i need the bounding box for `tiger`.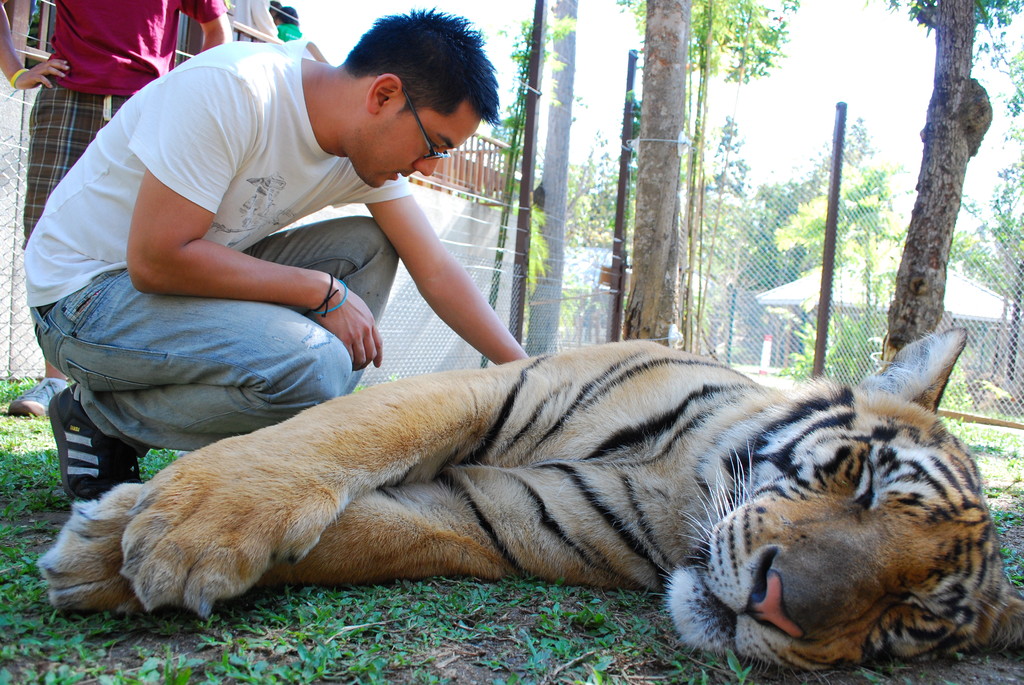
Here it is: {"left": 40, "top": 326, "right": 1023, "bottom": 684}.
